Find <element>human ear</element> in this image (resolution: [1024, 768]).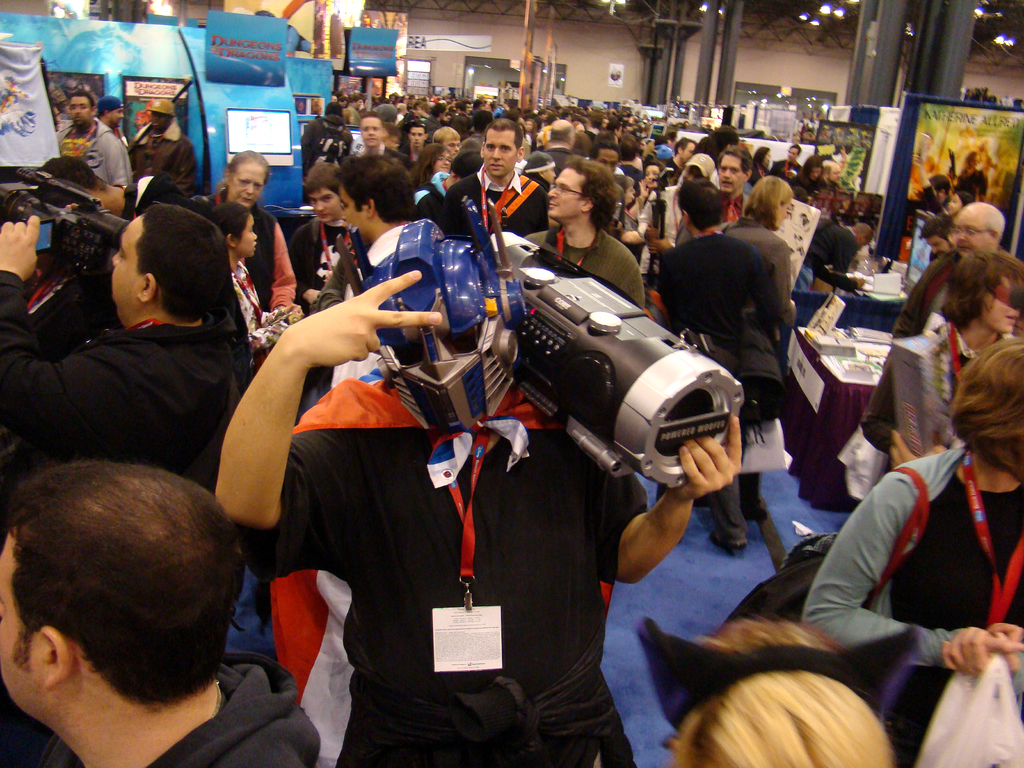
{"left": 45, "top": 625, "right": 72, "bottom": 688}.
